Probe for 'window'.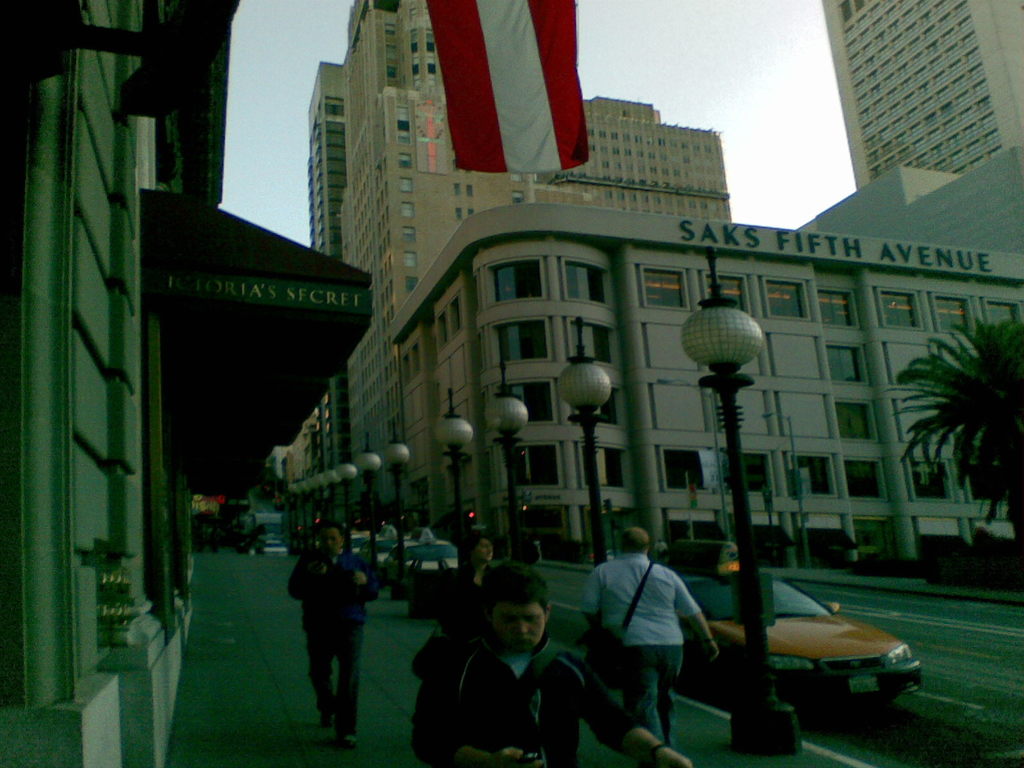
Probe result: 660, 442, 706, 498.
